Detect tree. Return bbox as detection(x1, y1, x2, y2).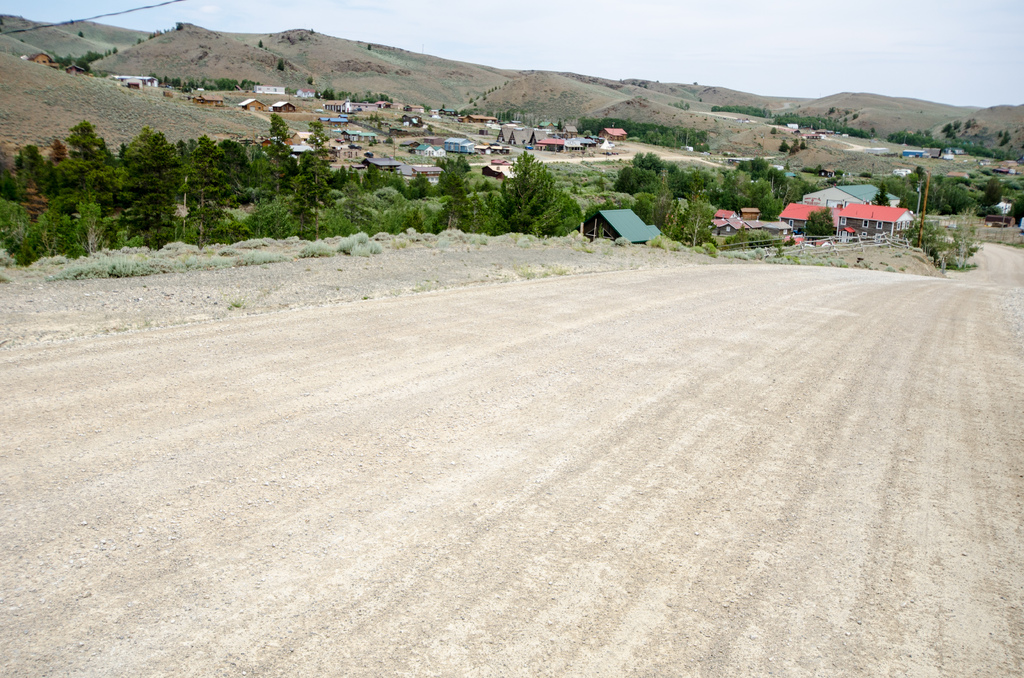
detection(911, 212, 973, 273).
